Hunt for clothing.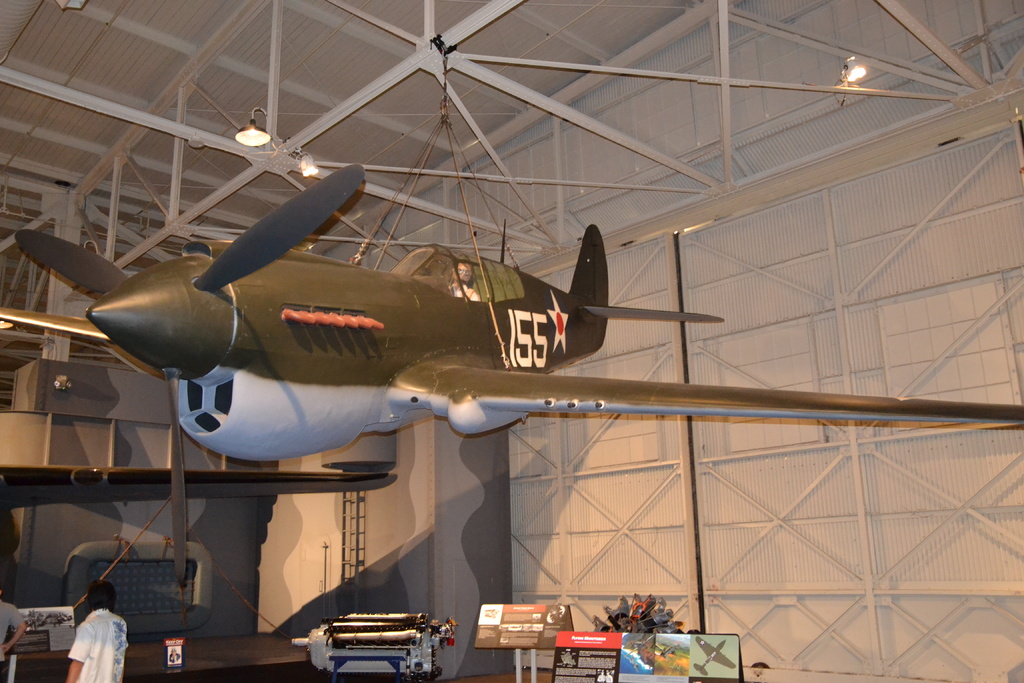
Hunted down at {"left": 448, "top": 283, "right": 478, "bottom": 298}.
